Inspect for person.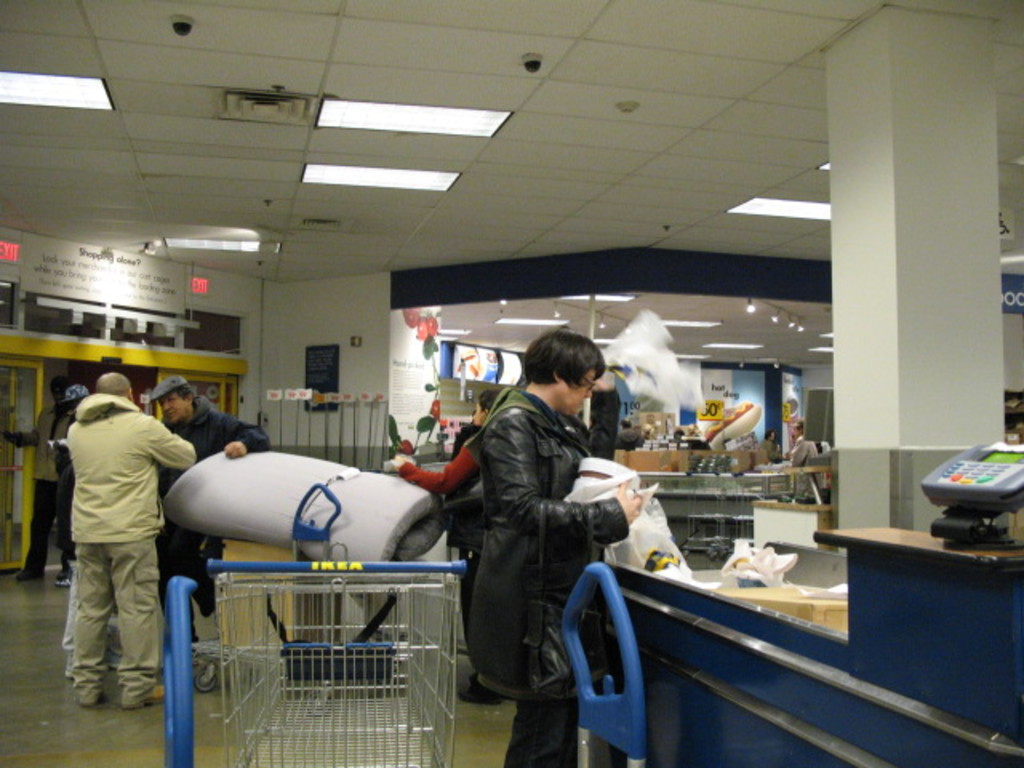
Inspection: box(469, 331, 643, 766).
